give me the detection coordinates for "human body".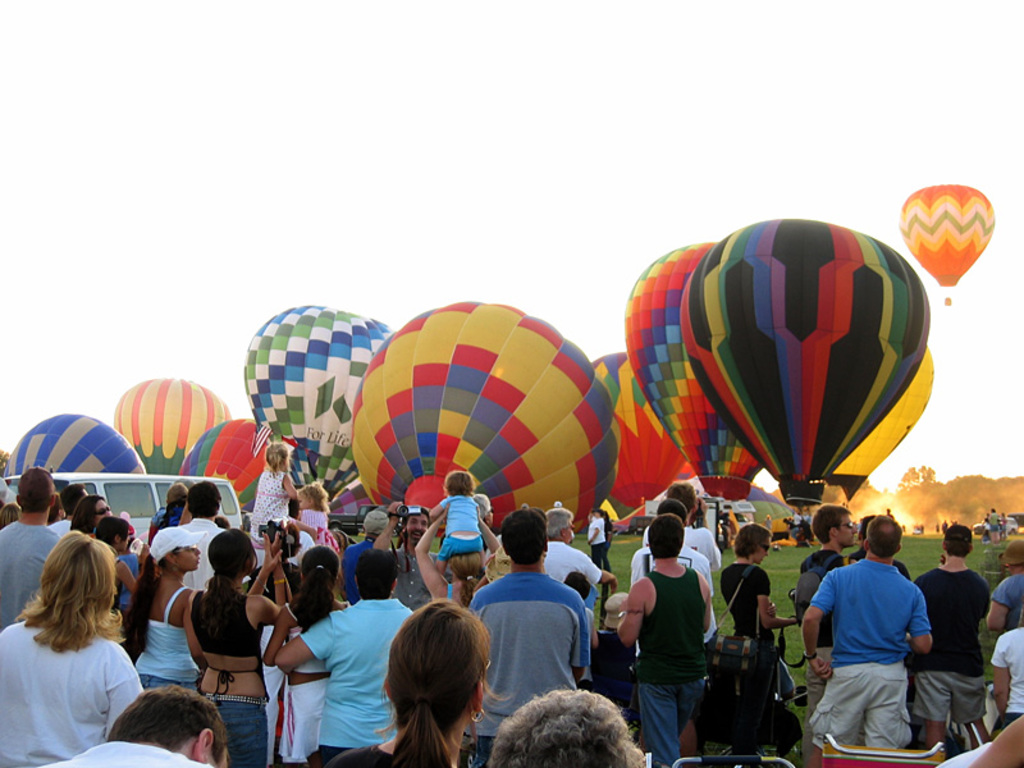
722,557,799,672.
